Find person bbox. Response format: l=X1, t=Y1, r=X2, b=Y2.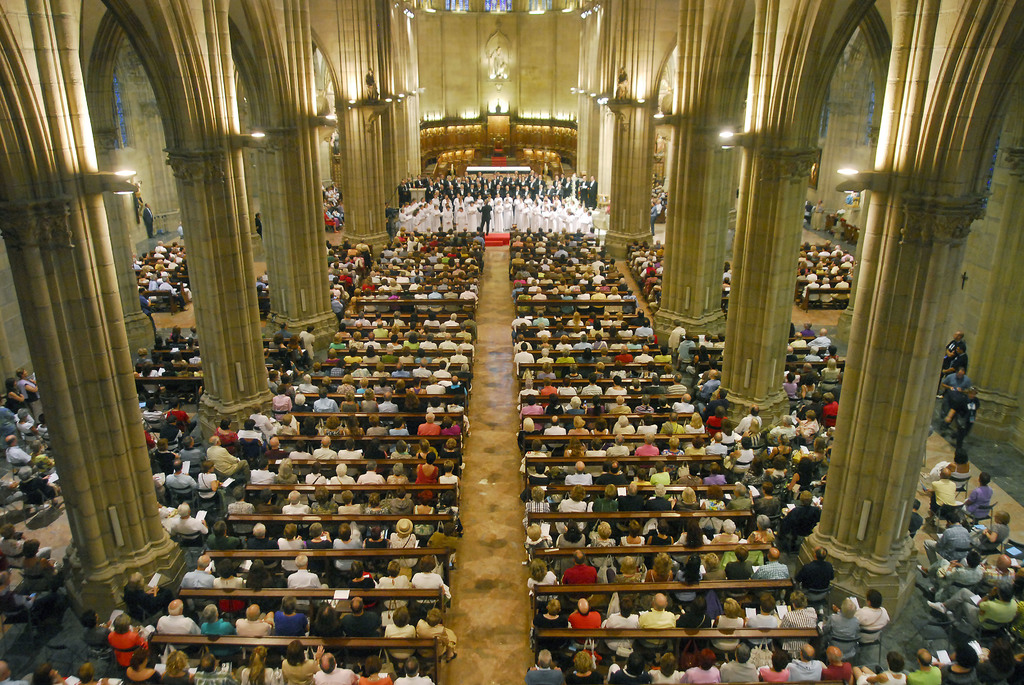
l=637, t=468, r=648, b=492.
